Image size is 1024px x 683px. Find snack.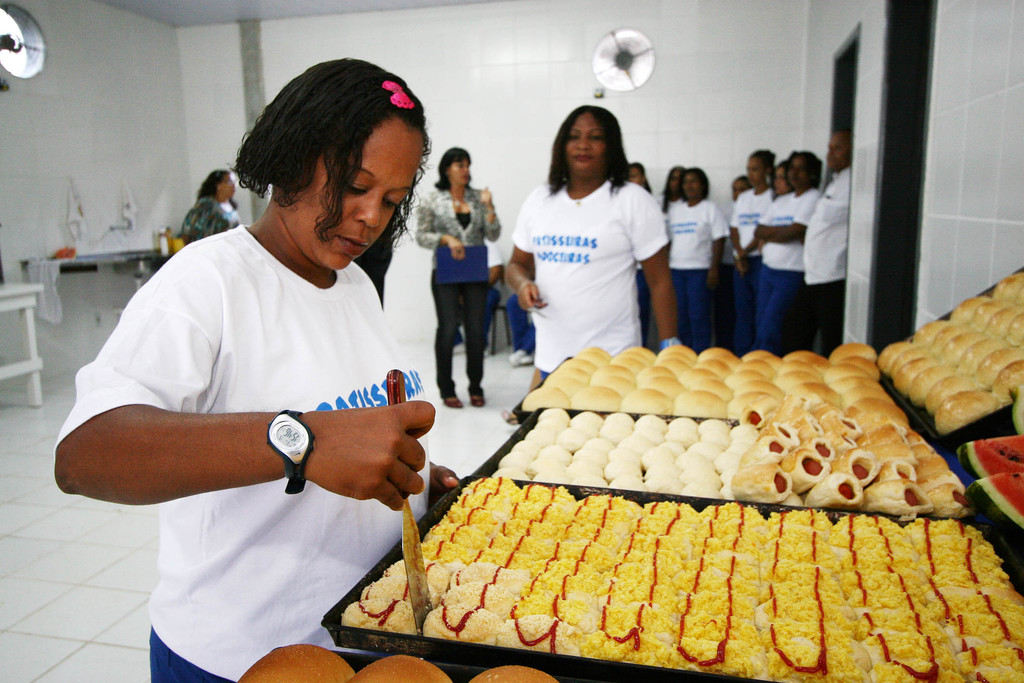
x1=236, y1=642, x2=358, y2=682.
